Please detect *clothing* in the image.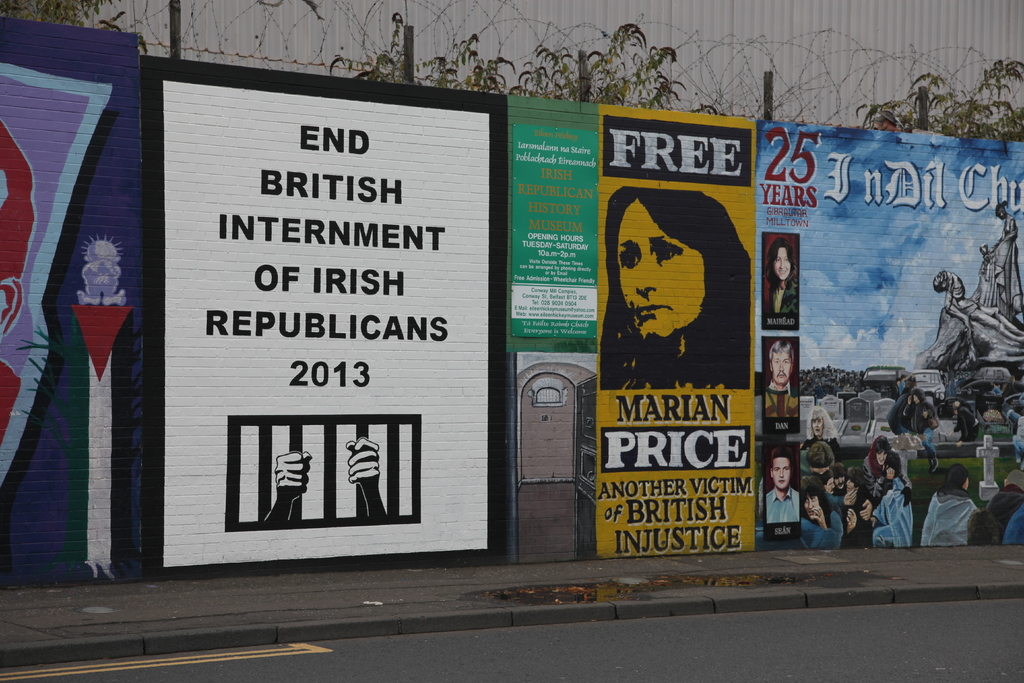
l=920, t=493, r=960, b=549.
